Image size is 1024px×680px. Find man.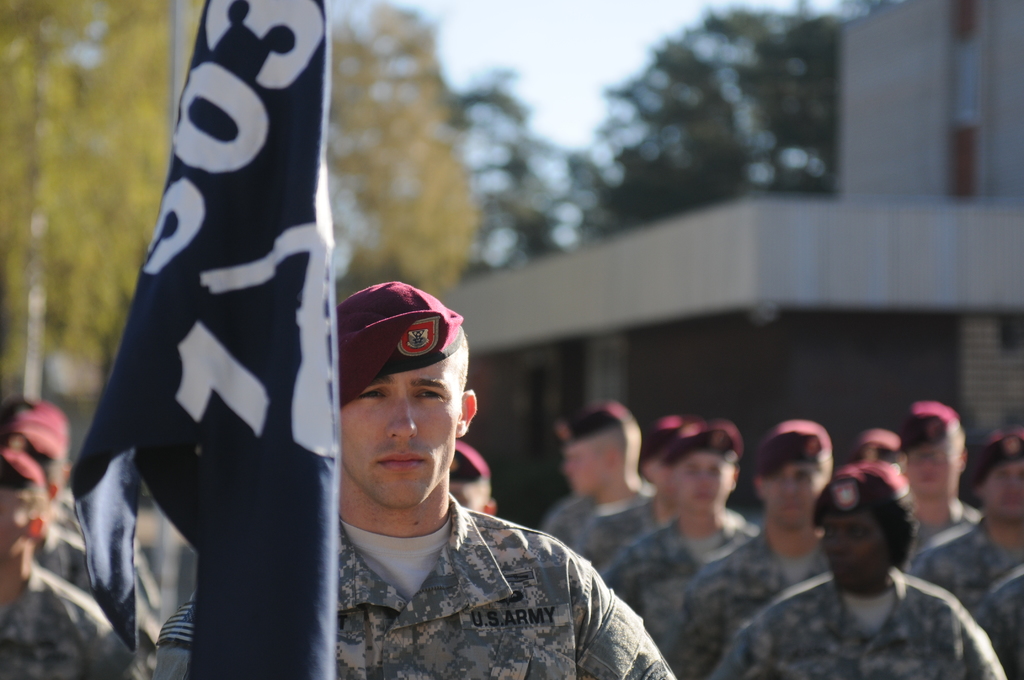
0,449,131,679.
